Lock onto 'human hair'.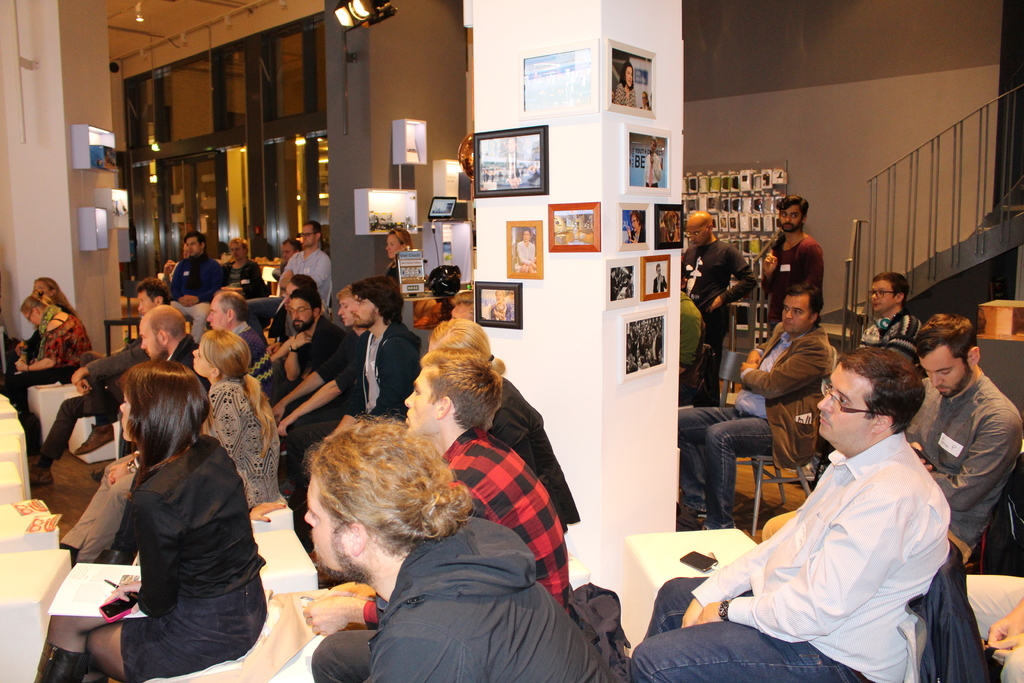
Locked: select_region(908, 308, 980, 357).
